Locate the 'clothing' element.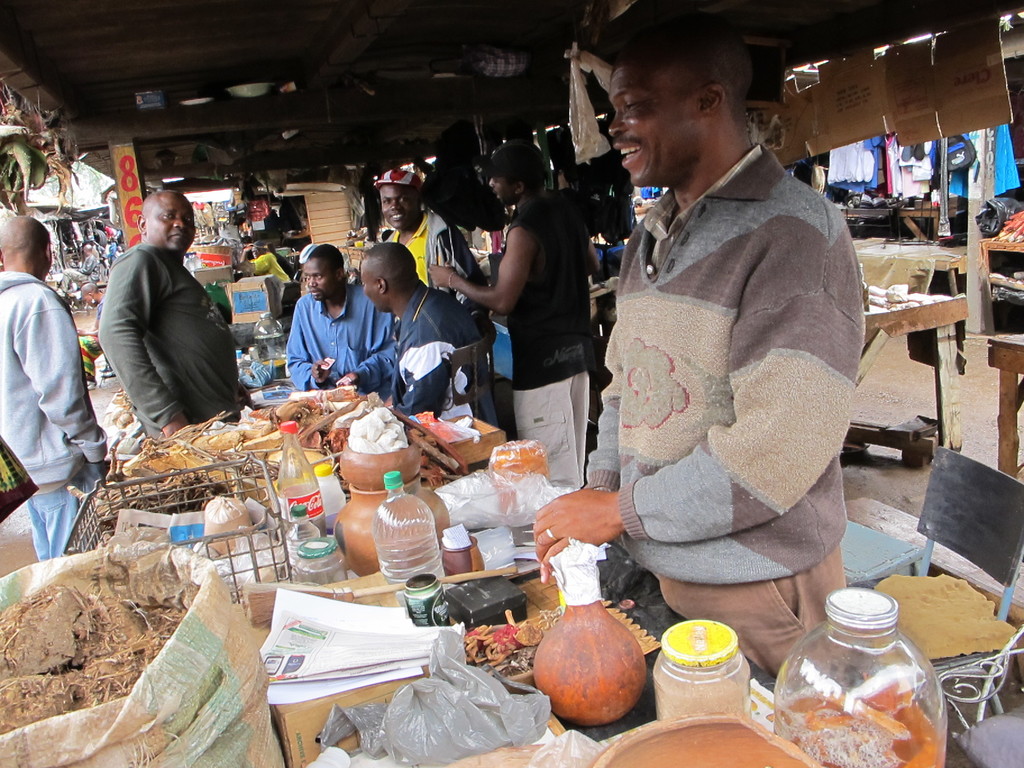
Element bbox: left=371, top=214, right=488, bottom=341.
